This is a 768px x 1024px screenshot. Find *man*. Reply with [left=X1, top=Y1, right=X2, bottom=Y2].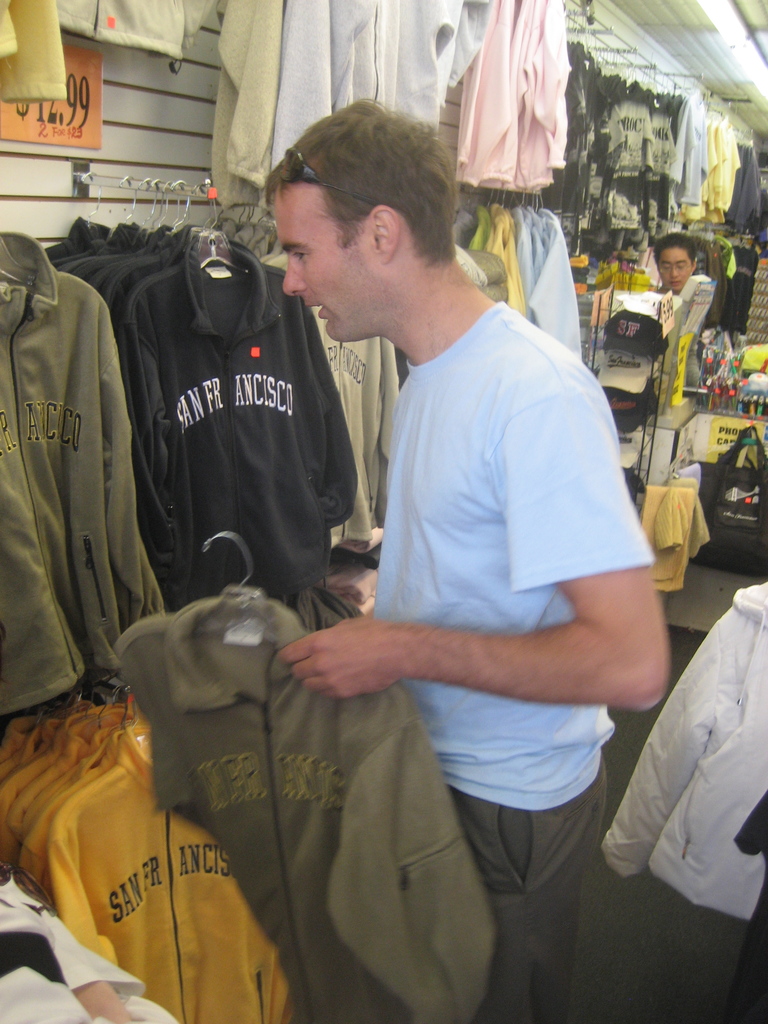
[left=209, top=17, right=673, bottom=1018].
